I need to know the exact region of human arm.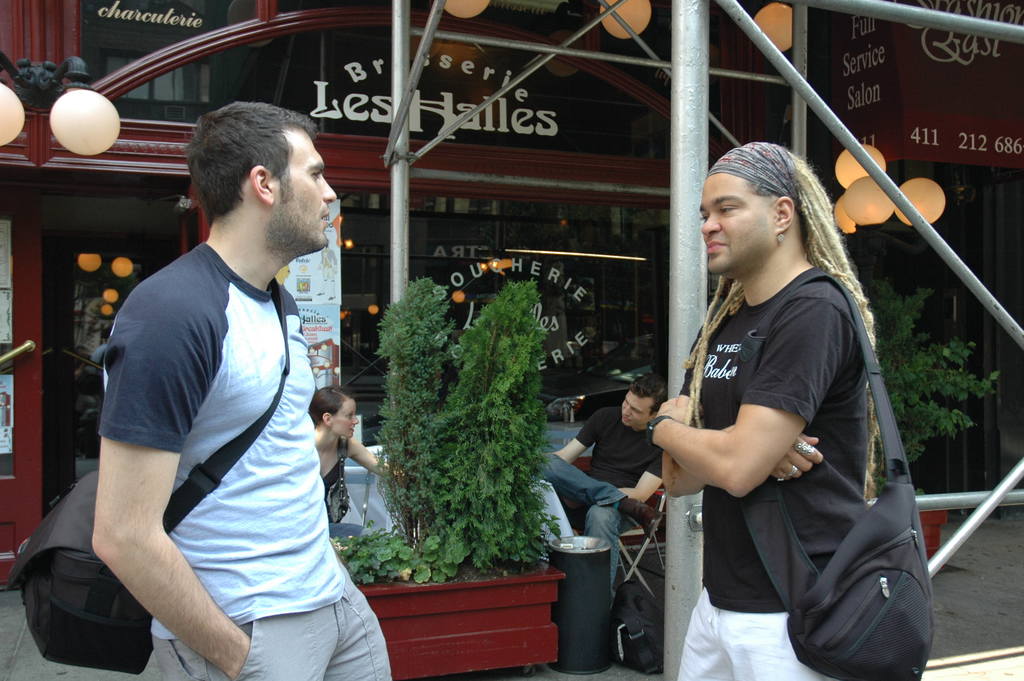
Region: (97,310,248,673).
